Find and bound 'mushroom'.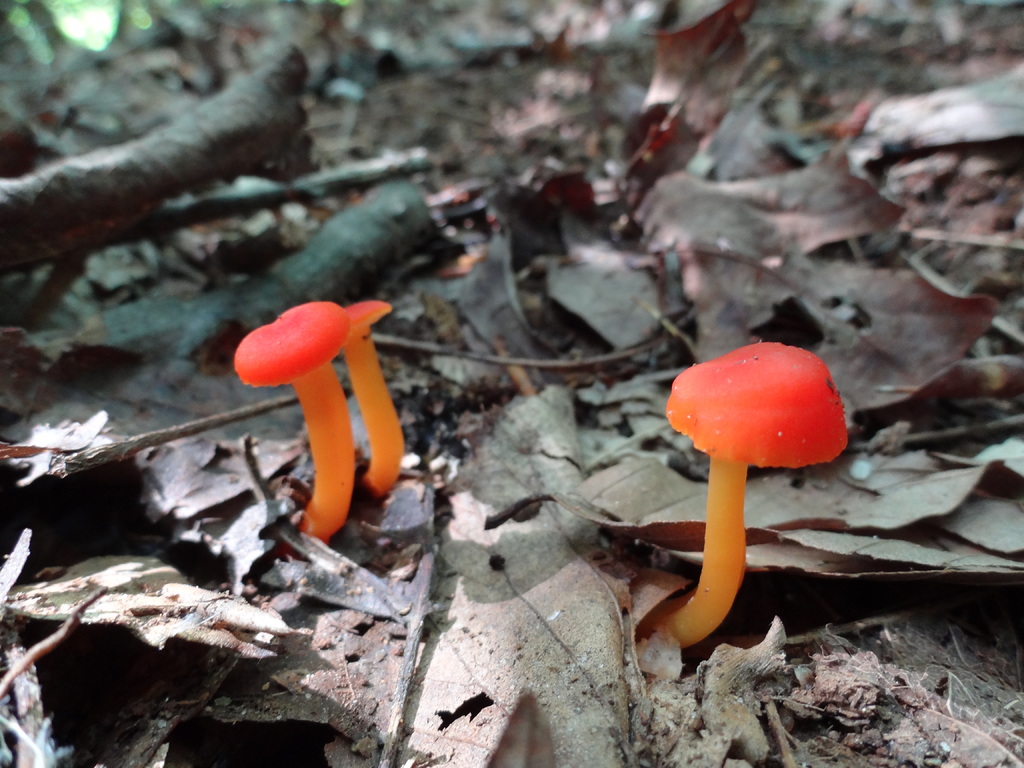
Bound: Rect(640, 332, 847, 675).
